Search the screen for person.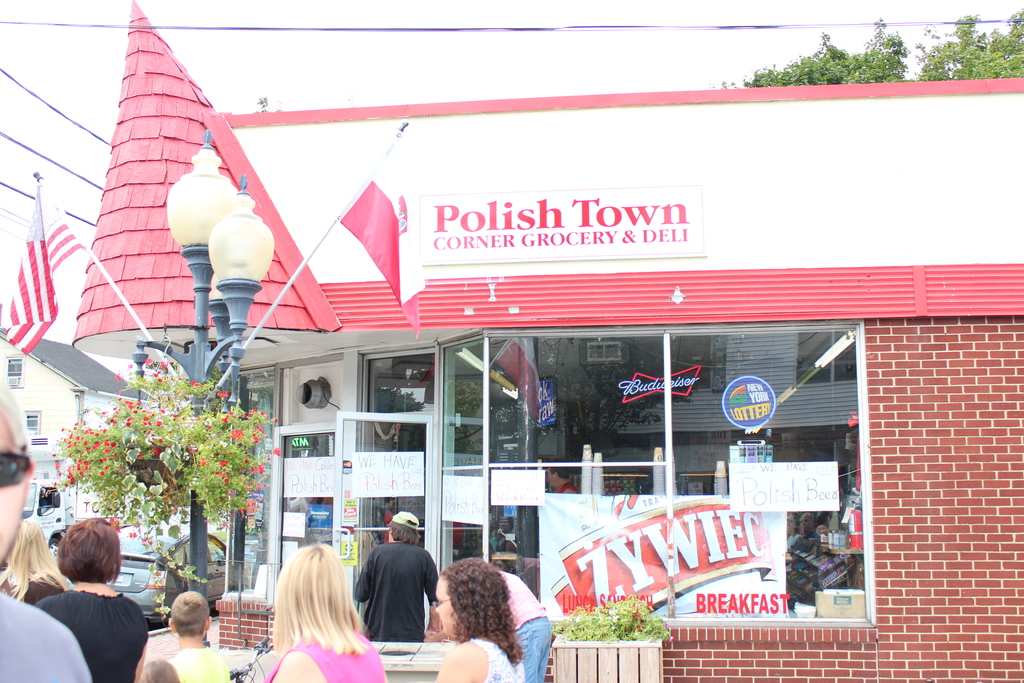
Found at {"left": 348, "top": 512, "right": 439, "bottom": 639}.
